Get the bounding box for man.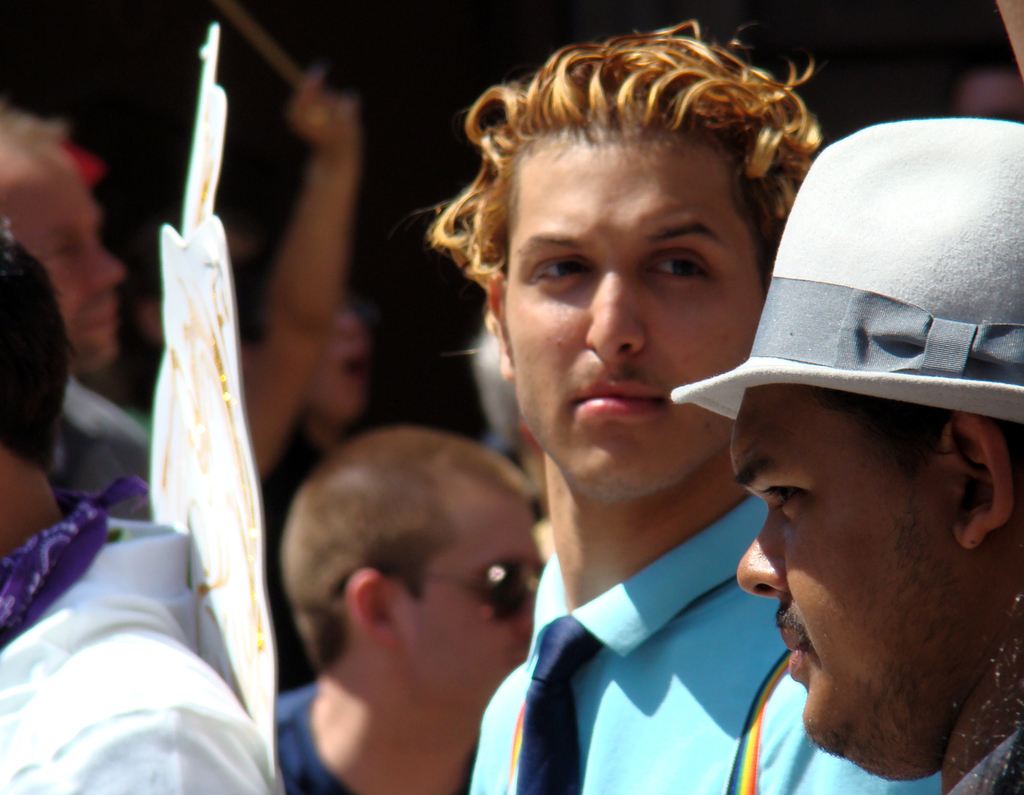
bbox=[669, 124, 1023, 794].
